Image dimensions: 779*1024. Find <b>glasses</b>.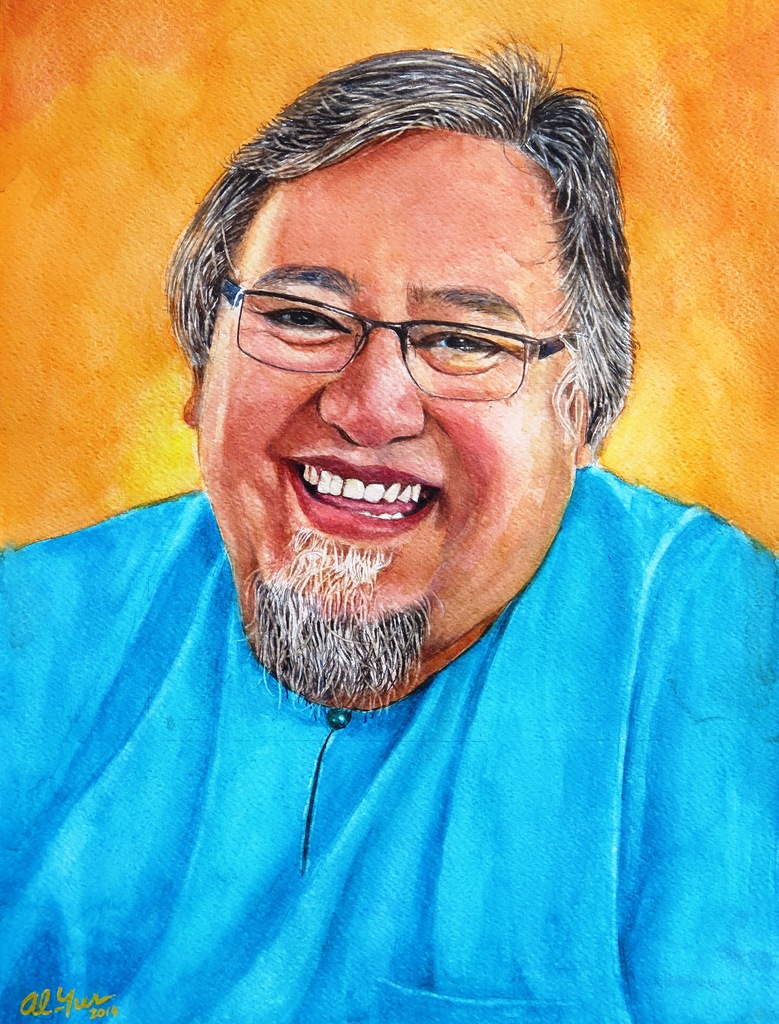
left=209, top=271, right=601, bottom=399.
